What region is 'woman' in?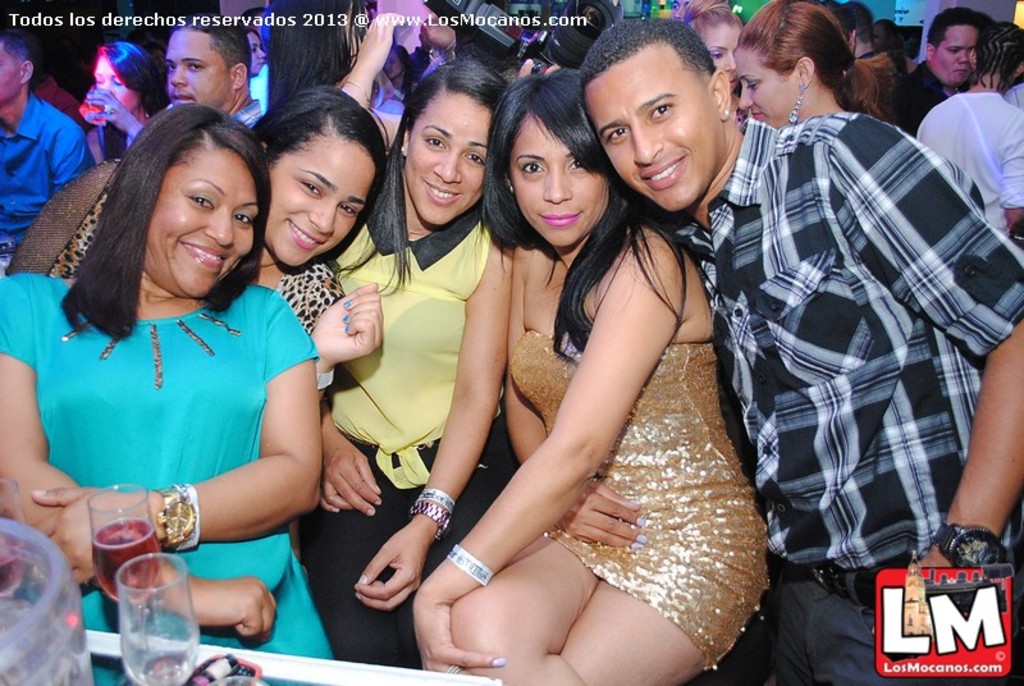
detection(330, 59, 530, 666).
